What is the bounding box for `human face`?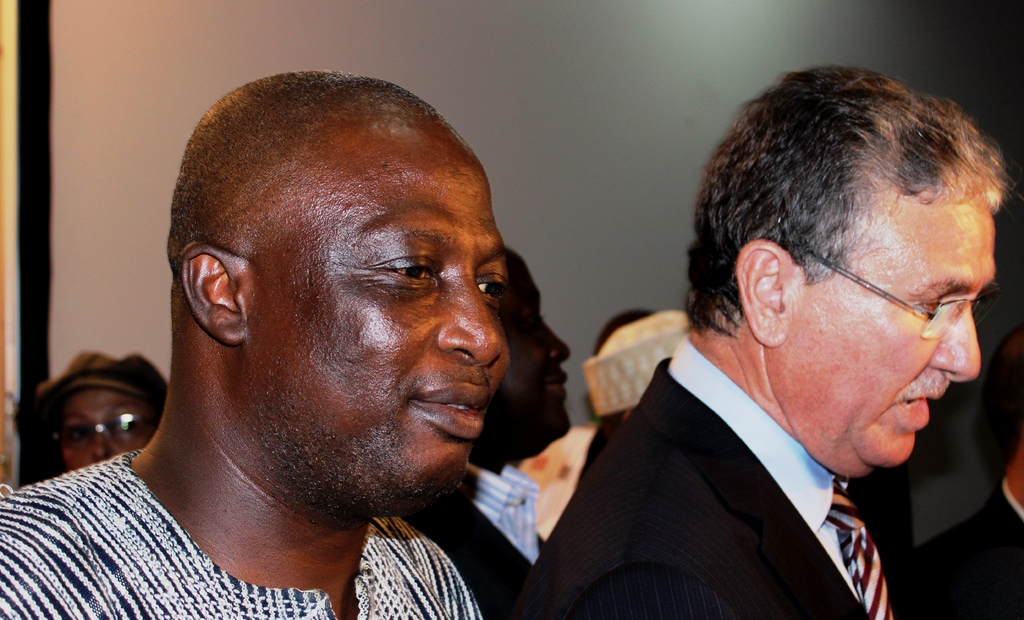
259 120 513 517.
